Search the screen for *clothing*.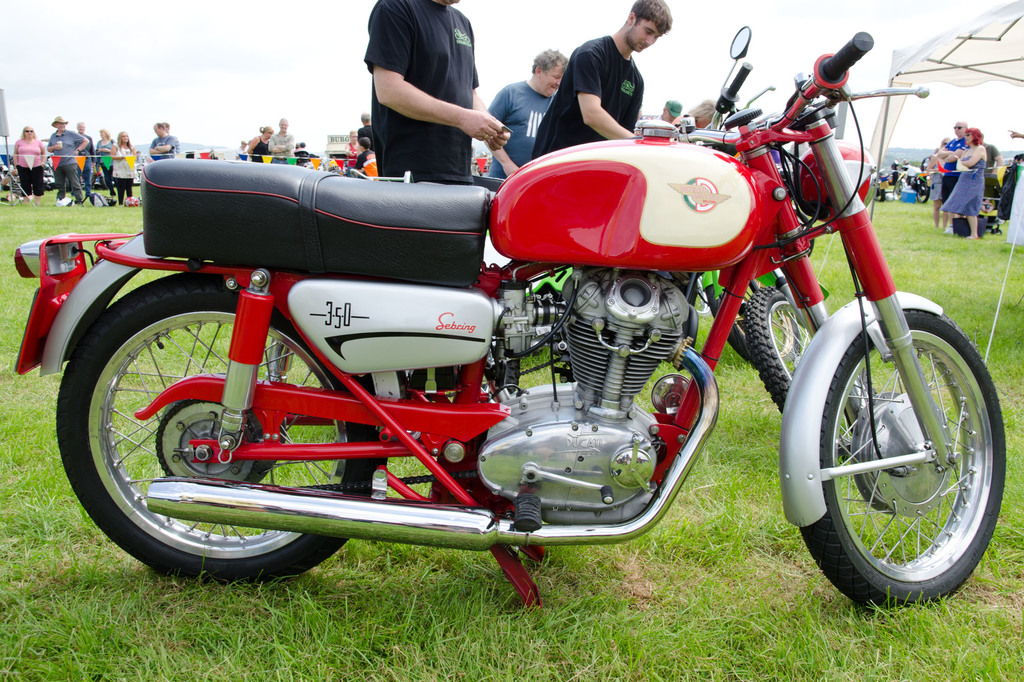
Found at bbox=[12, 135, 47, 195].
